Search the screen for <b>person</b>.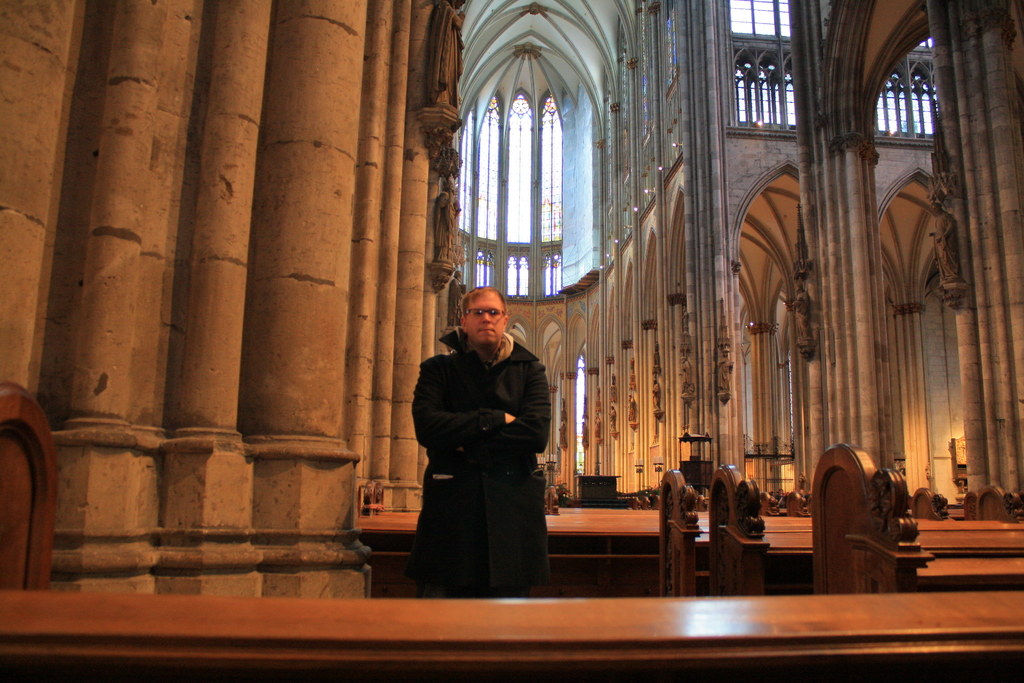
Found at <box>403,289,552,599</box>.
